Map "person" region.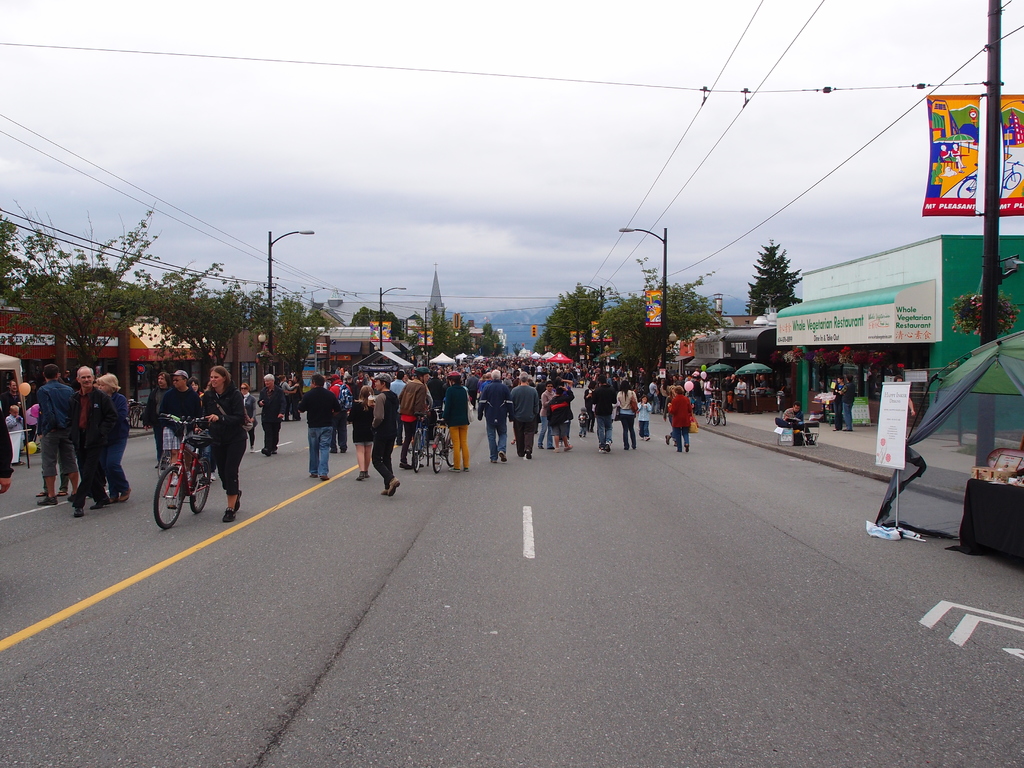
Mapped to [367,367,400,498].
